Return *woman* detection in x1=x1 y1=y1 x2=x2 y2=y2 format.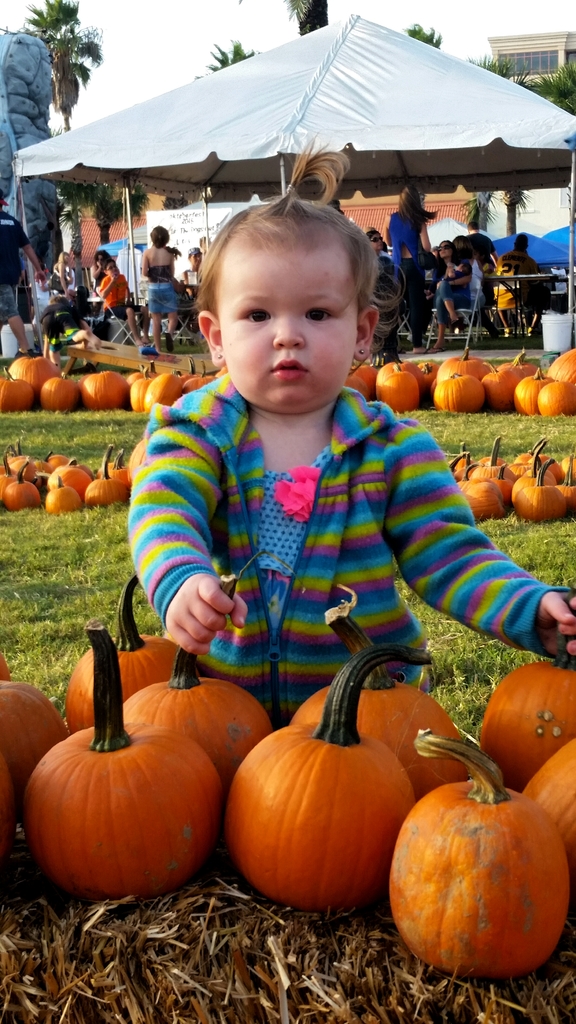
x1=137 y1=218 x2=181 y2=356.
